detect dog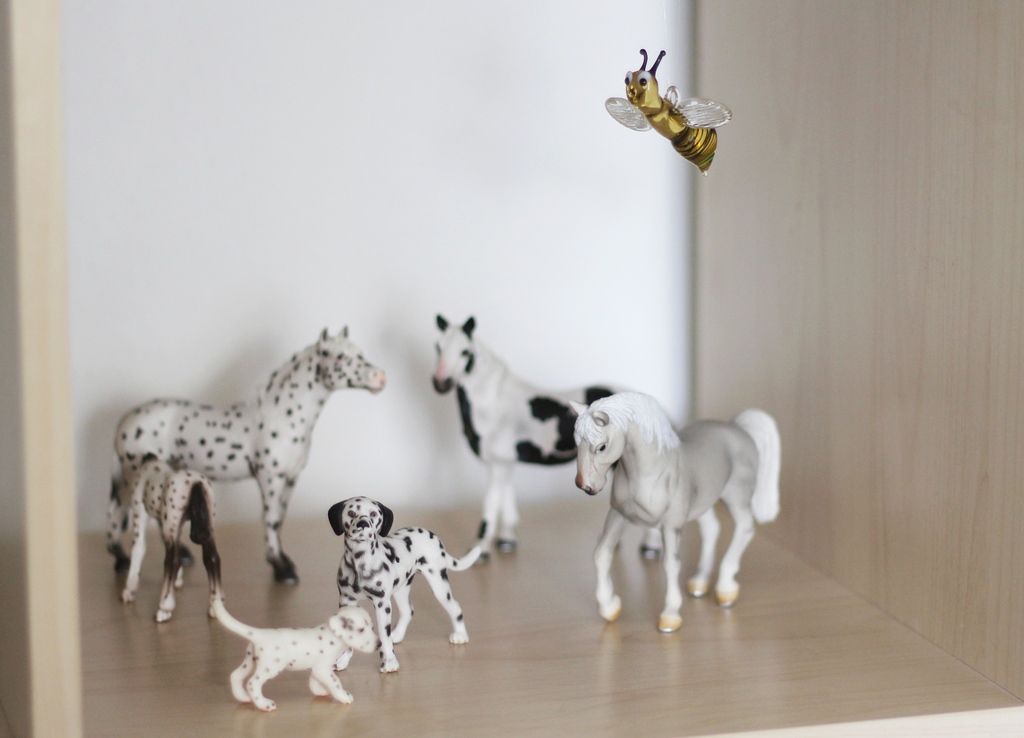
212:589:384:714
